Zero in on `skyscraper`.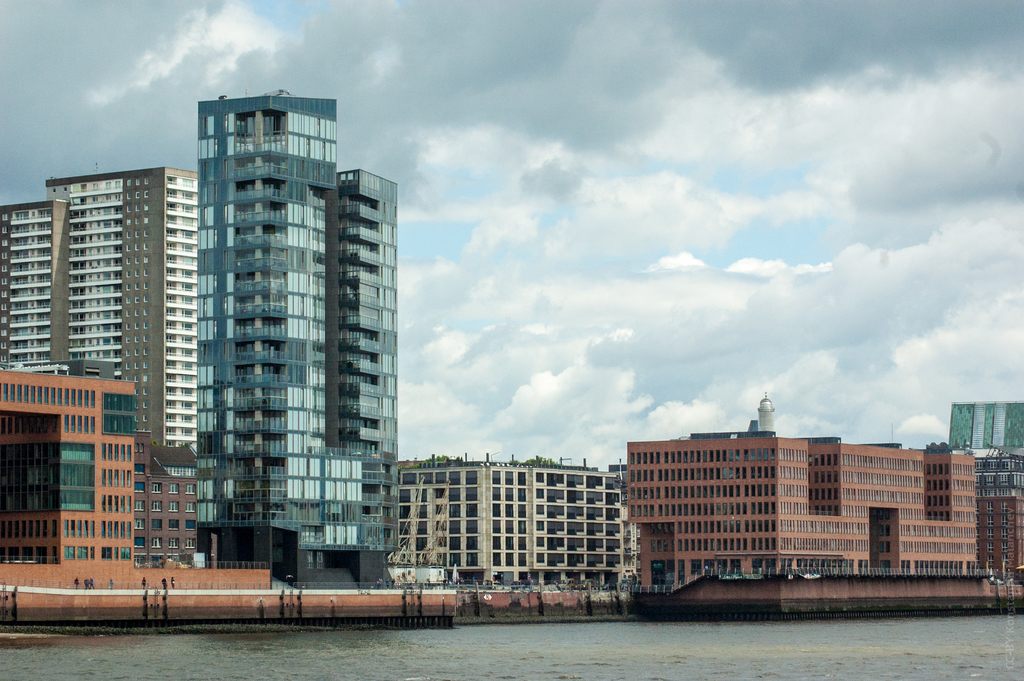
Zeroed in: x1=192, y1=92, x2=401, y2=586.
